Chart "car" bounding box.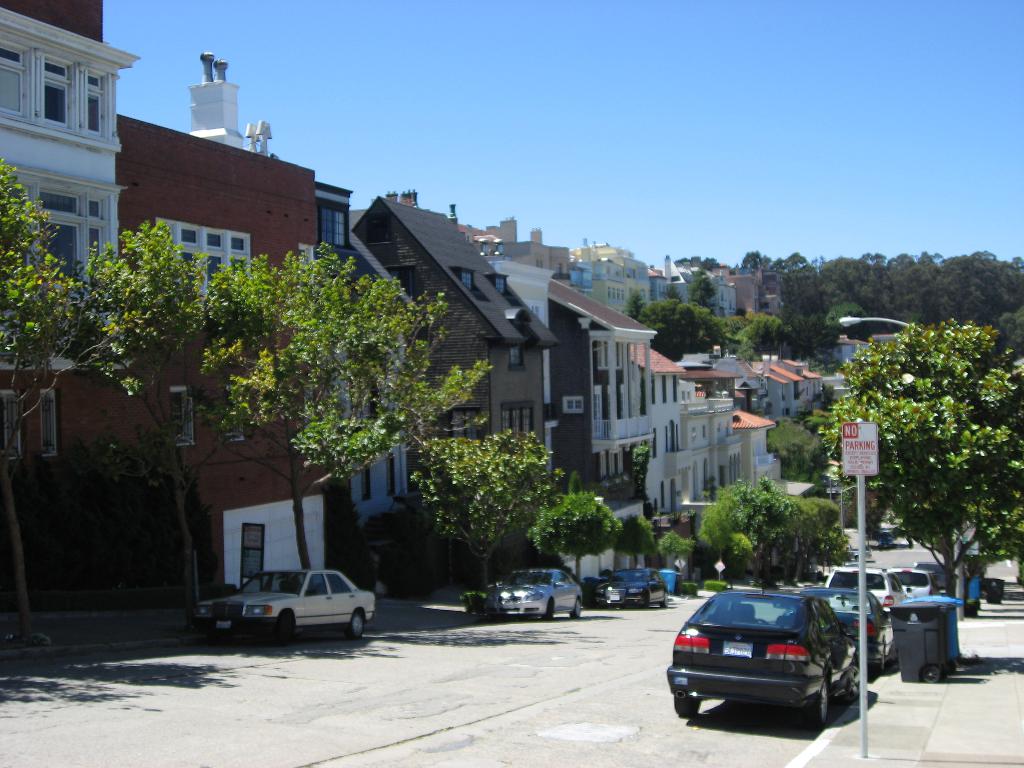
Charted: BBox(804, 580, 893, 669).
